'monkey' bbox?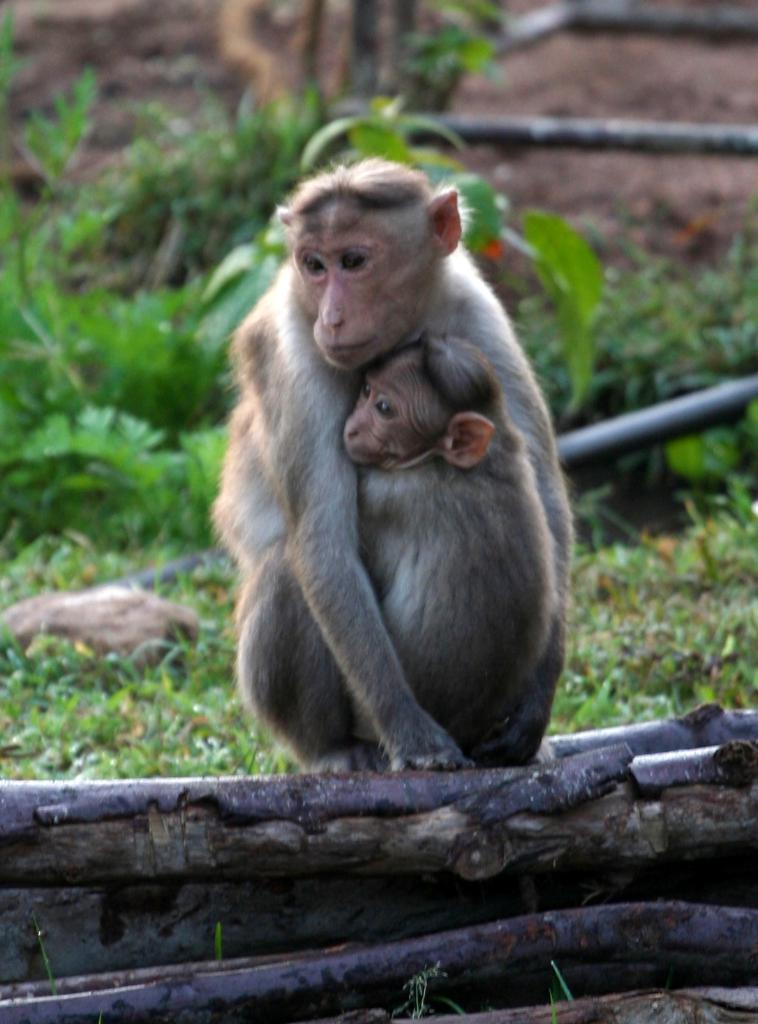
bbox=(354, 329, 557, 750)
